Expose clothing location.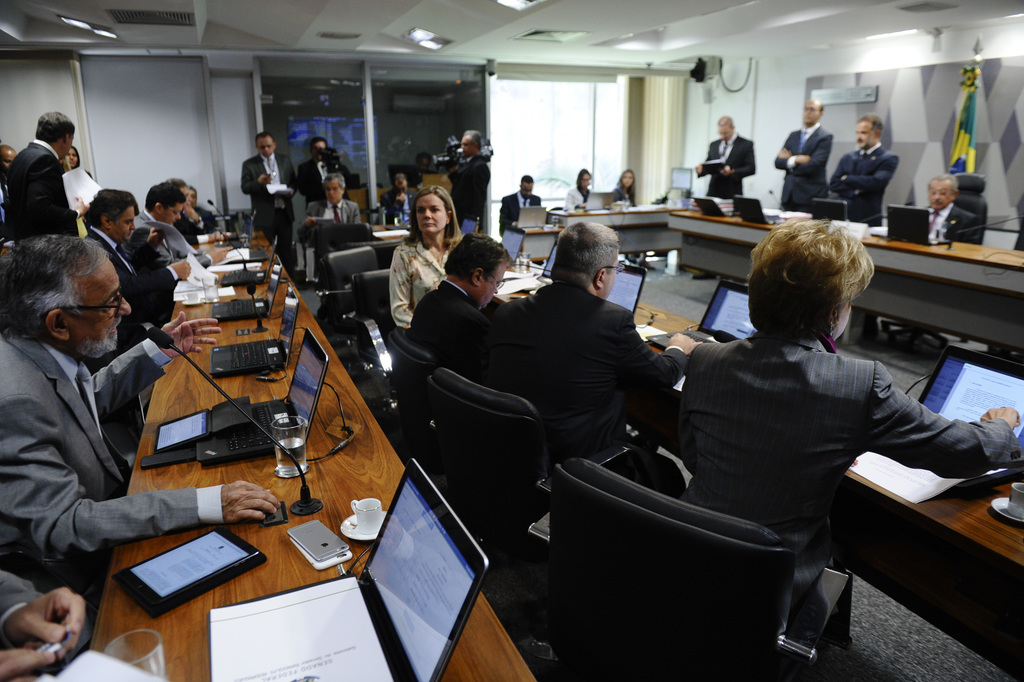
Exposed at <region>565, 183, 596, 211</region>.
